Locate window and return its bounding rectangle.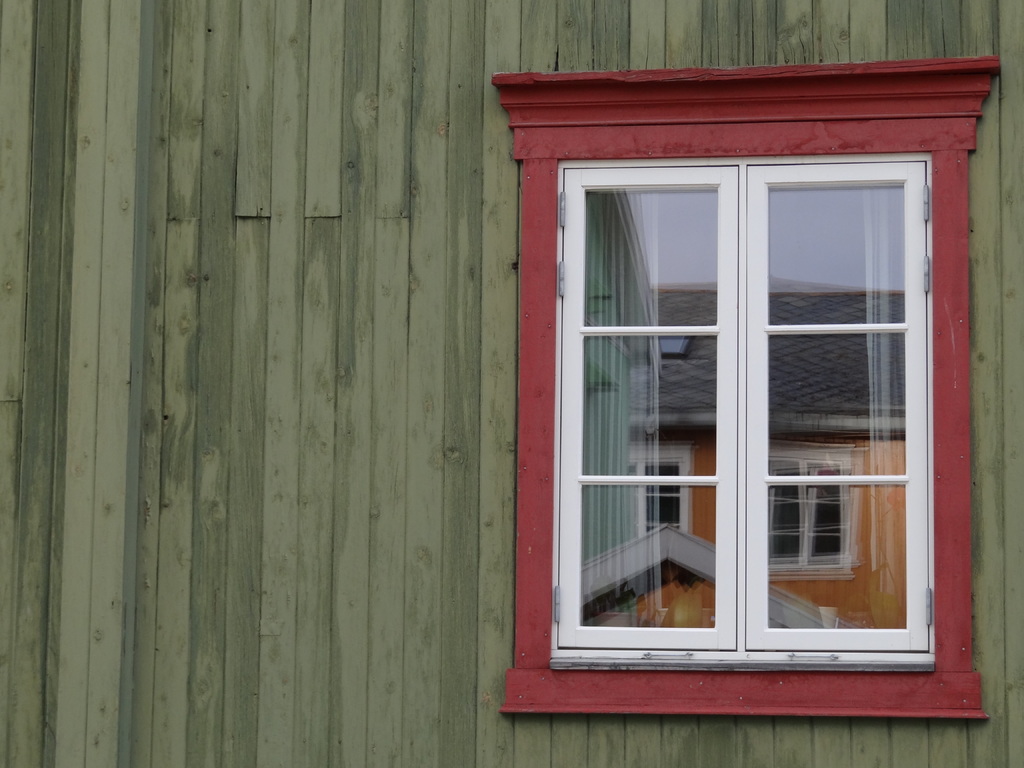
pyautogui.locateOnScreen(485, 69, 994, 723).
